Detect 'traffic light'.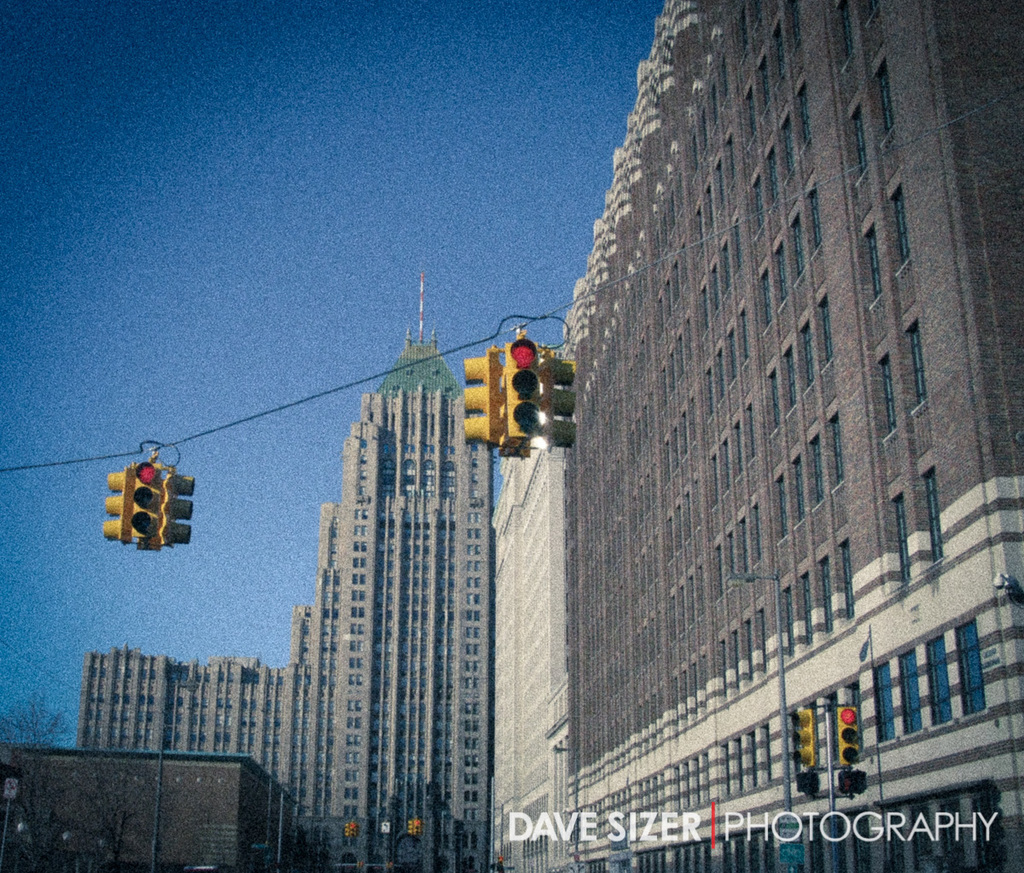
Detected at x1=835, y1=706, x2=863, y2=766.
